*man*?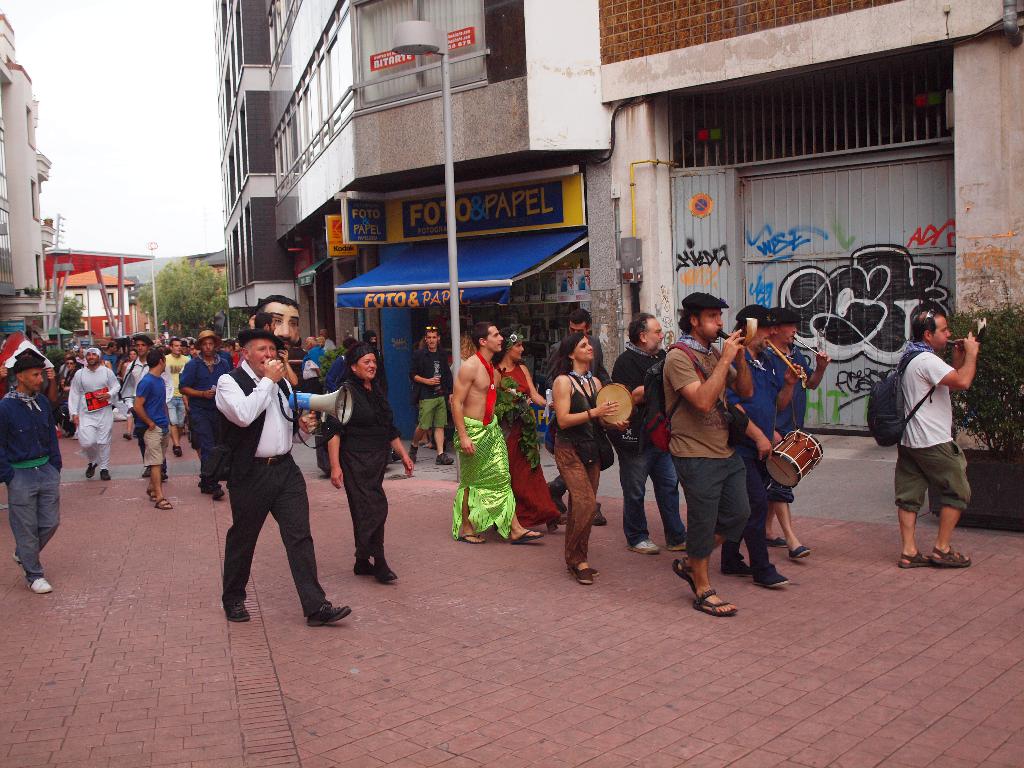
60,342,115,484
